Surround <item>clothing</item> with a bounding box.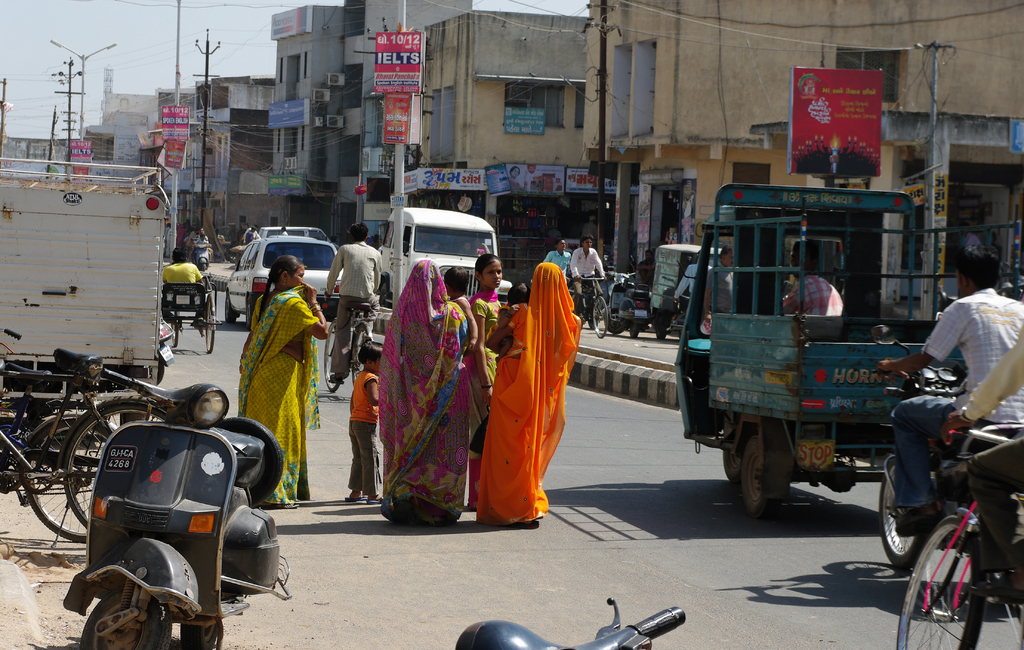
left=948, top=311, right=1019, bottom=578.
